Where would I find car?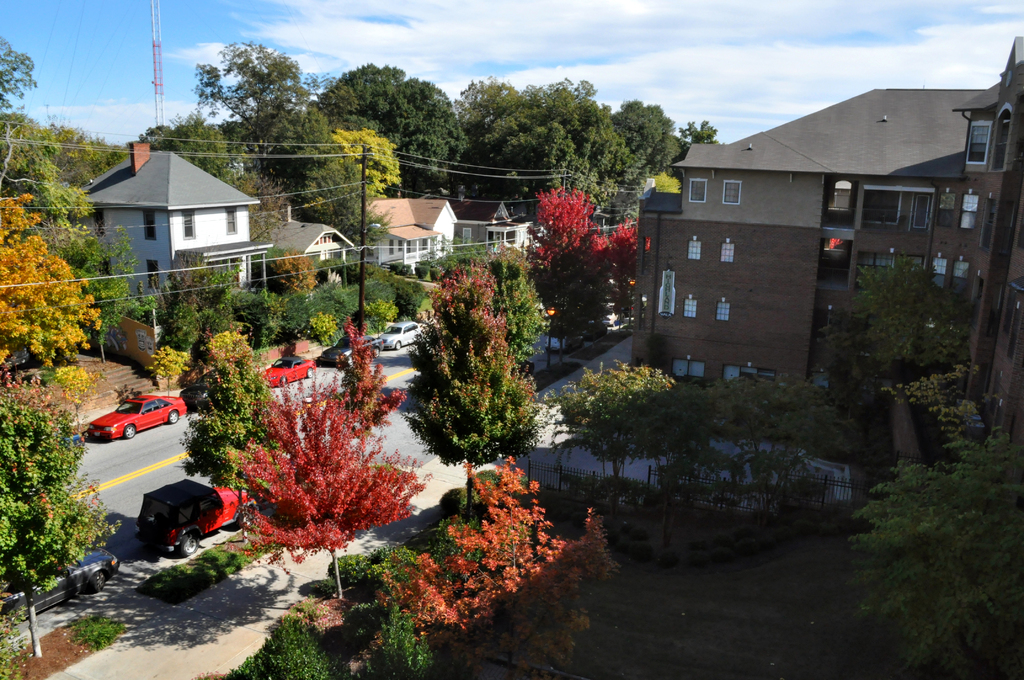
At {"left": 376, "top": 323, "right": 435, "bottom": 352}.
